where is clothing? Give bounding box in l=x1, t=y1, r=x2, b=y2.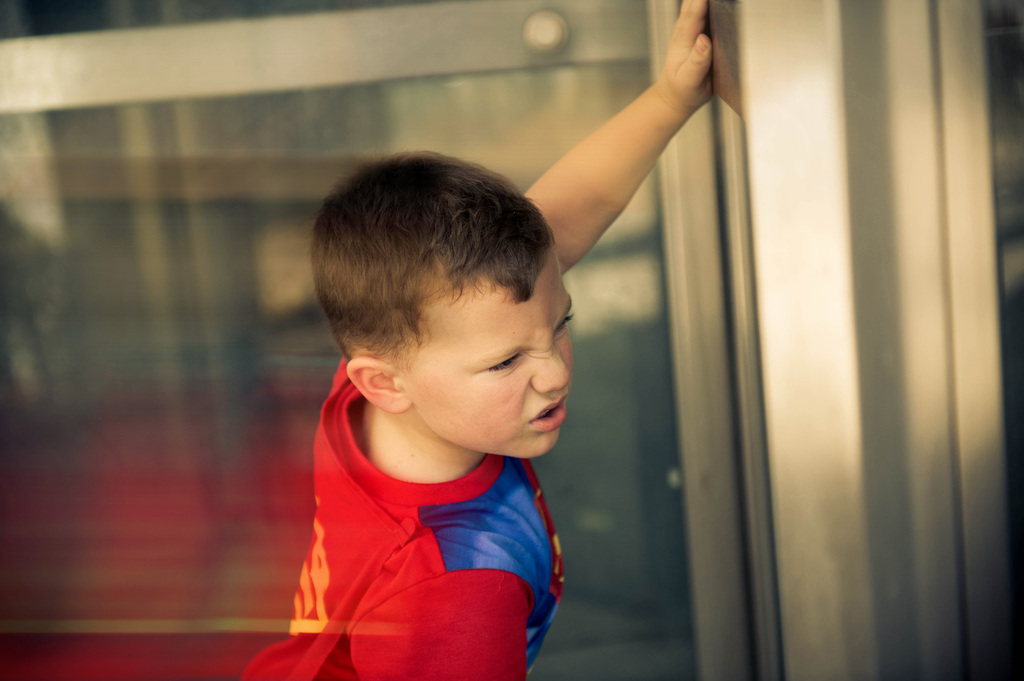
l=267, t=354, r=584, b=669.
